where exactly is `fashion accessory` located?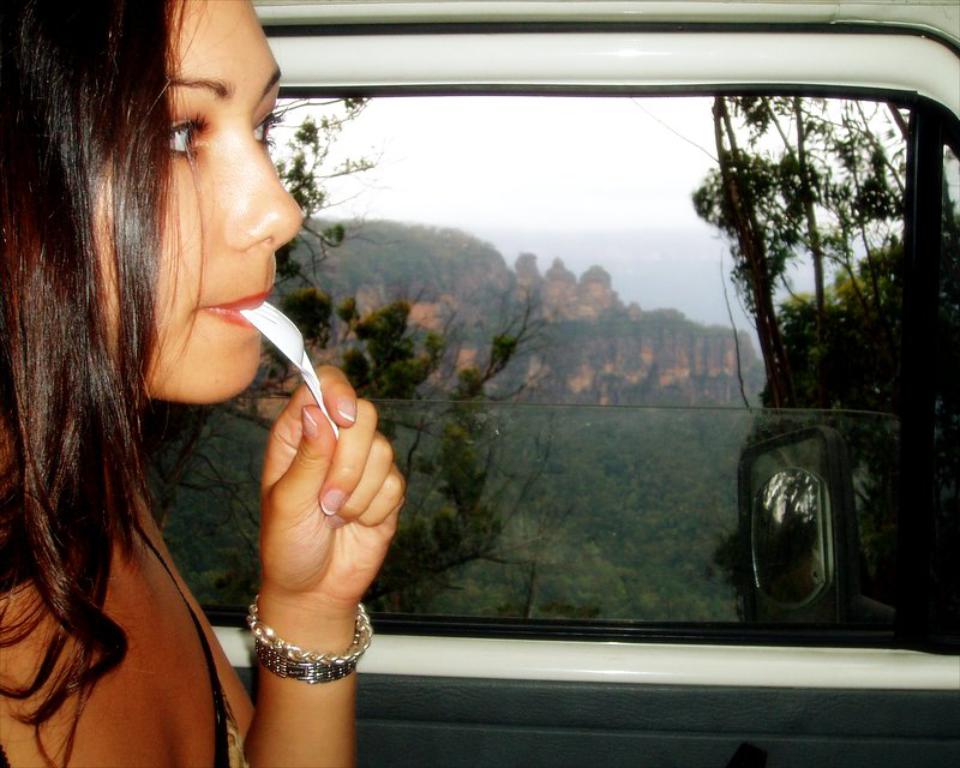
Its bounding box is 247,590,376,666.
